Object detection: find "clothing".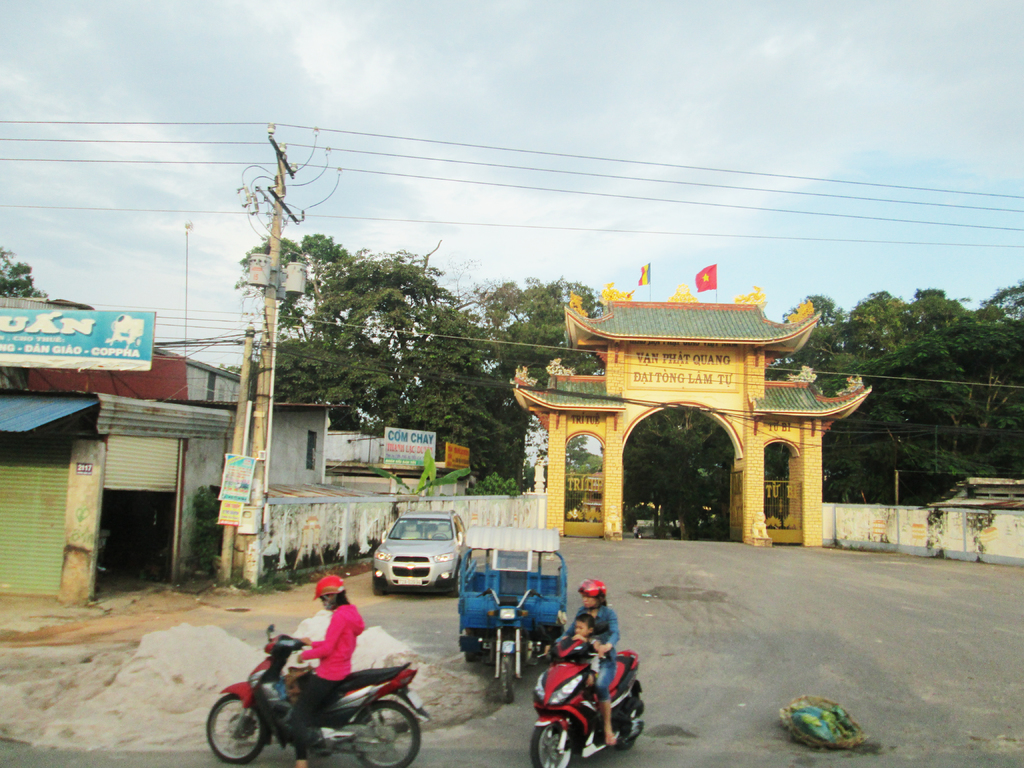
[556, 600, 623, 698].
